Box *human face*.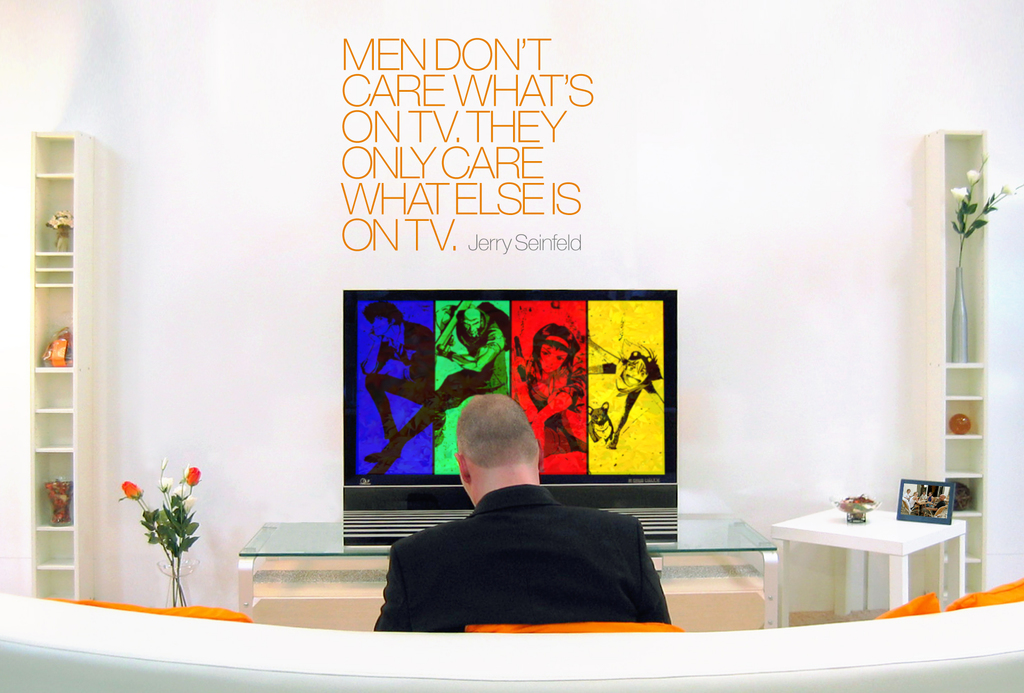
BBox(374, 320, 394, 341).
